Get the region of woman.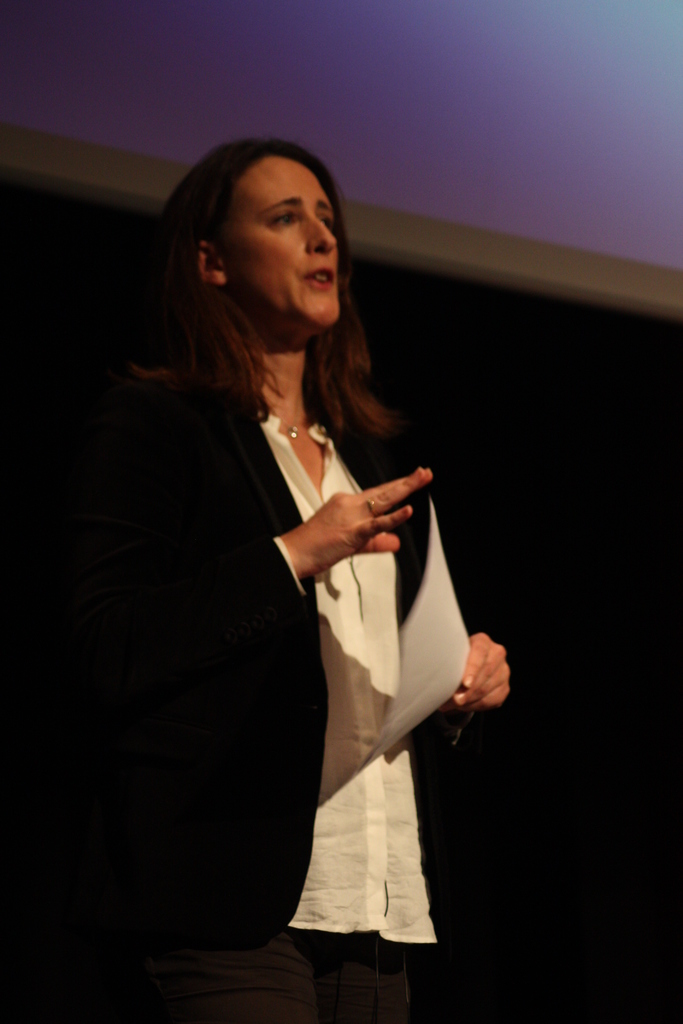
bbox(54, 131, 514, 1023).
